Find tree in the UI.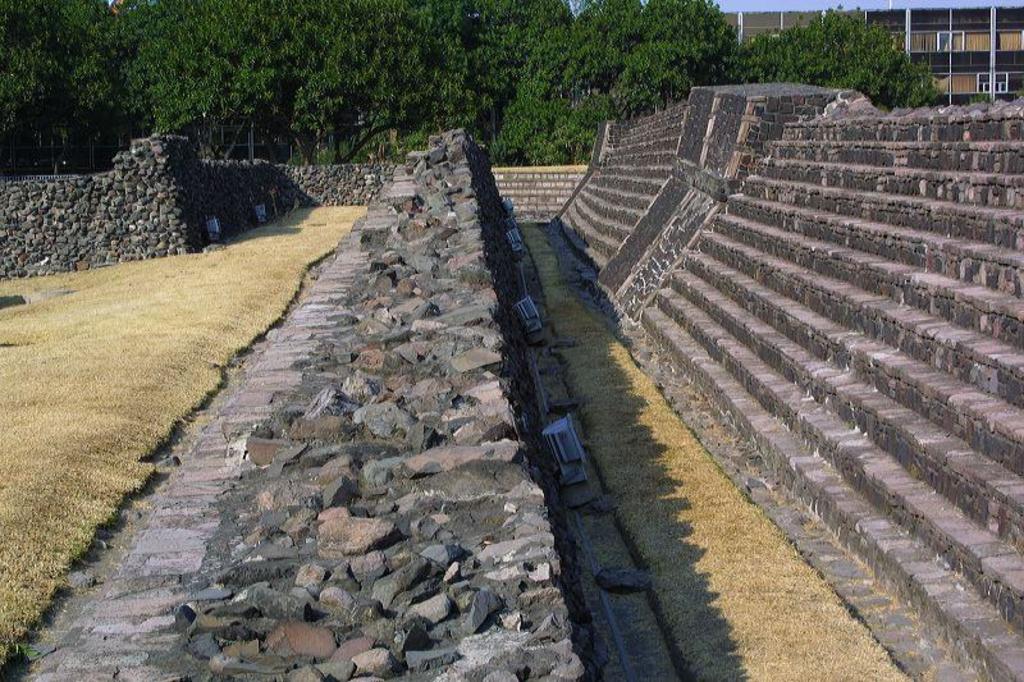
UI element at bbox=[490, 0, 644, 164].
